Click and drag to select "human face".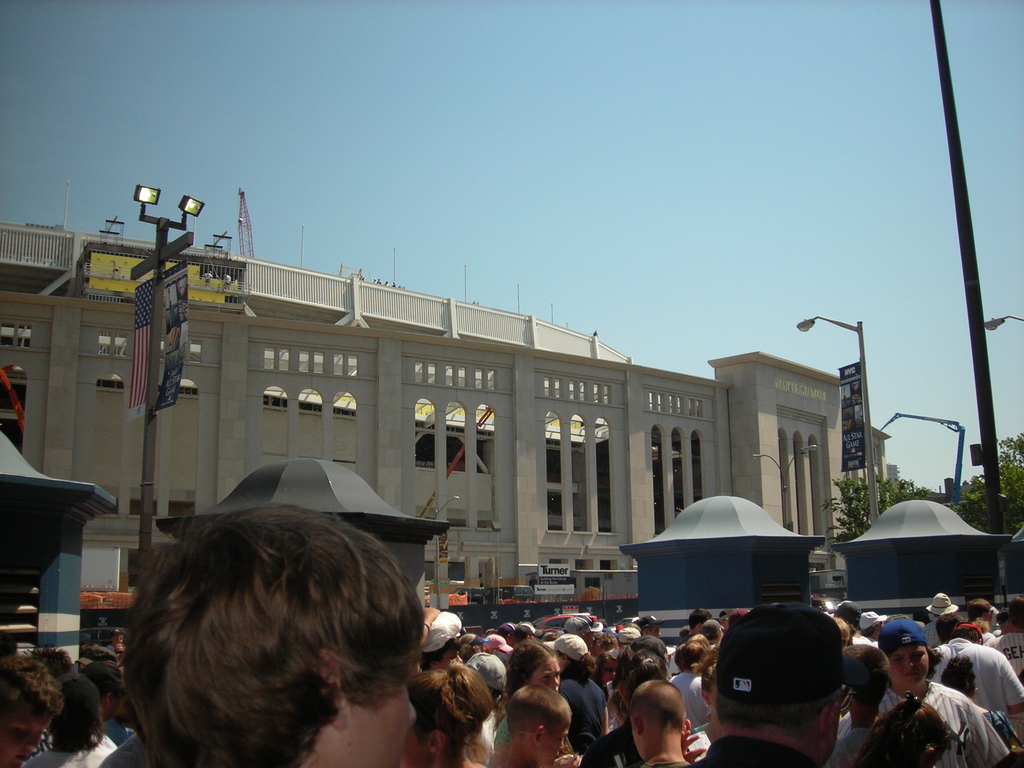
Selection: <region>885, 643, 927, 692</region>.
